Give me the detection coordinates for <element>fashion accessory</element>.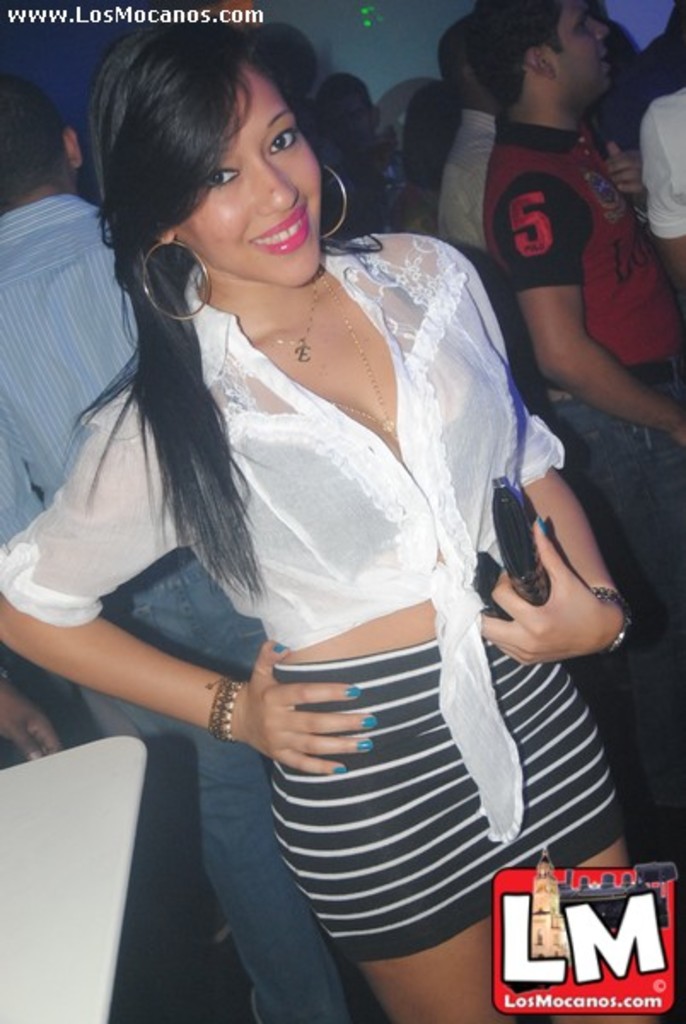
[x1=500, y1=474, x2=546, y2=601].
